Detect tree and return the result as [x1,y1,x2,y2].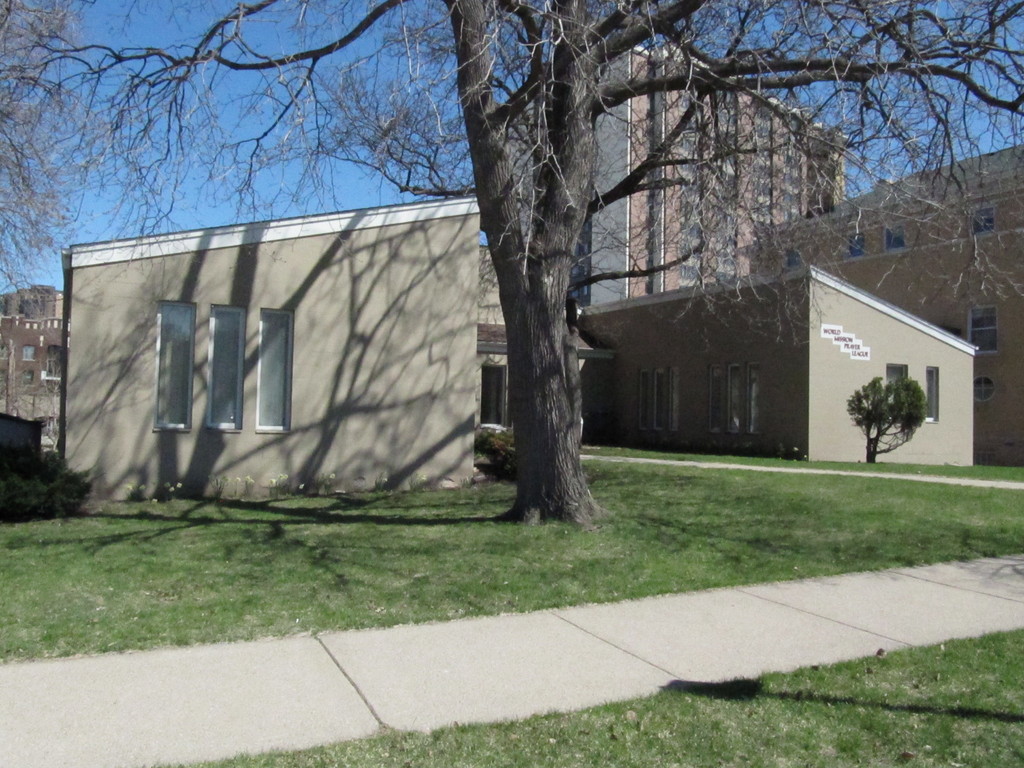
[842,374,924,461].
